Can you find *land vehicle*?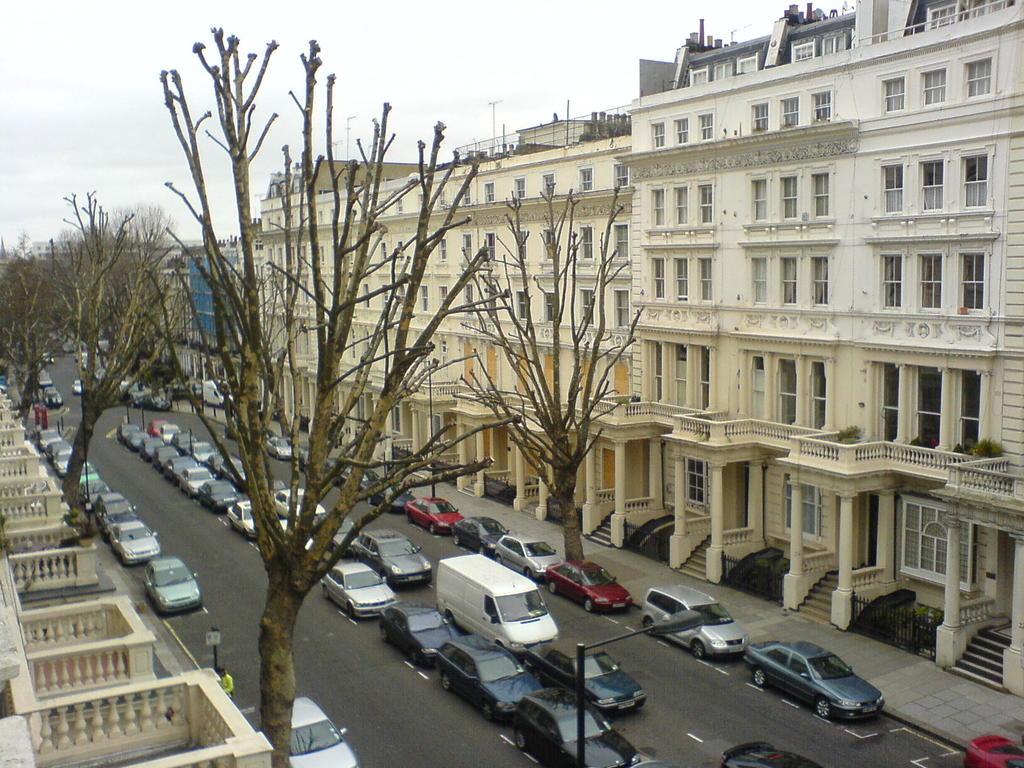
Yes, bounding box: pyautogui.locateOnScreen(156, 445, 175, 467).
